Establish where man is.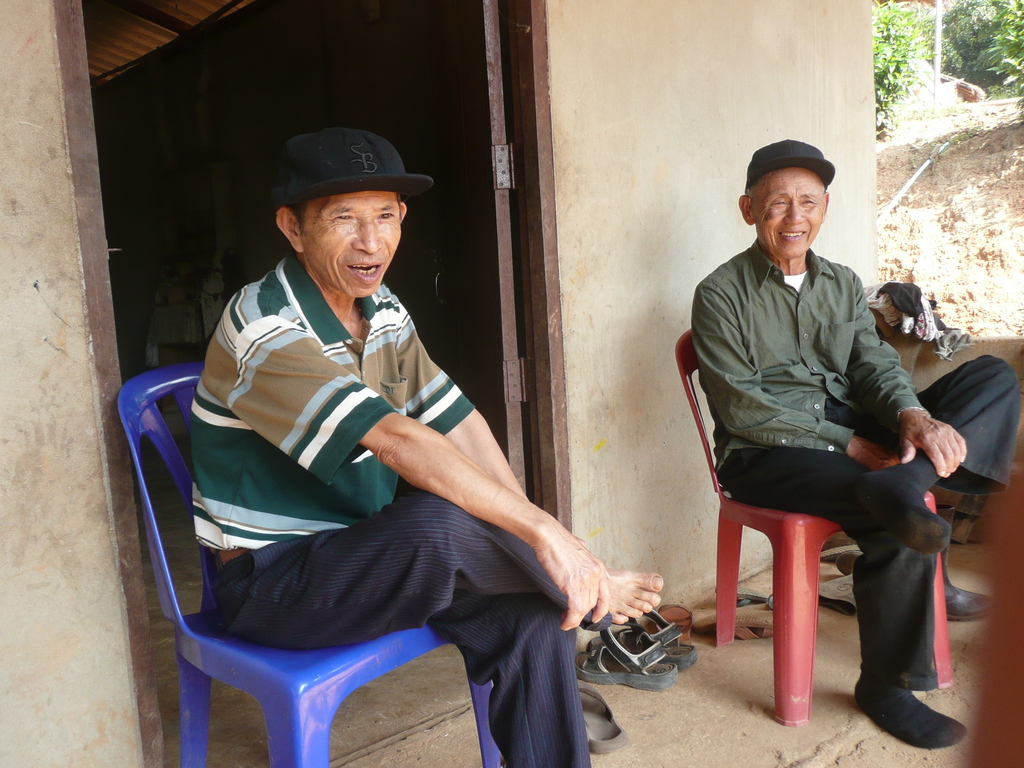
Established at left=191, top=125, right=665, bottom=767.
